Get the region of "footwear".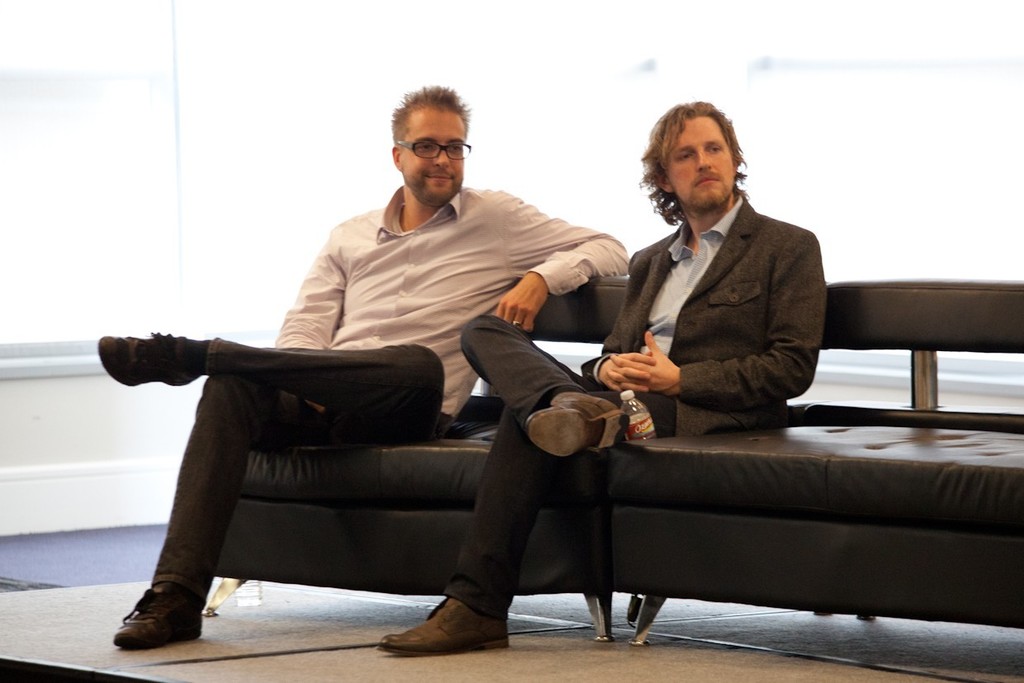
(x1=367, y1=595, x2=518, y2=651).
